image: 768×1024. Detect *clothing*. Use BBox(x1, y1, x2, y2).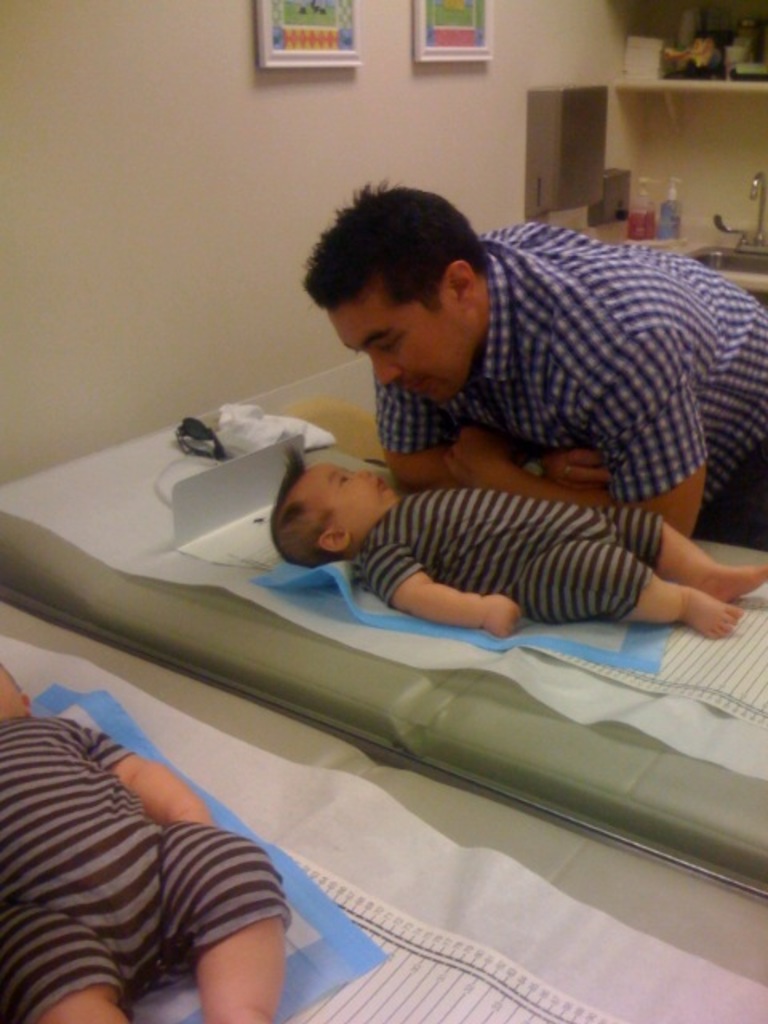
BBox(349, 480, 667, 637).
